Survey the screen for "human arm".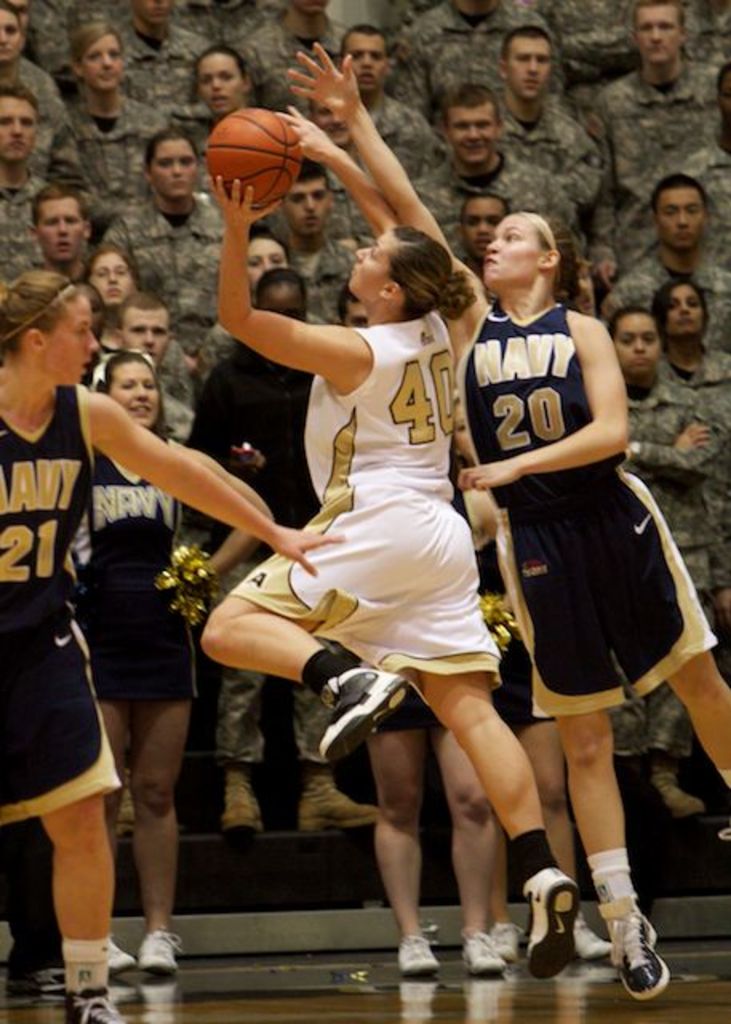
Survey found: [272,99,445,286].
